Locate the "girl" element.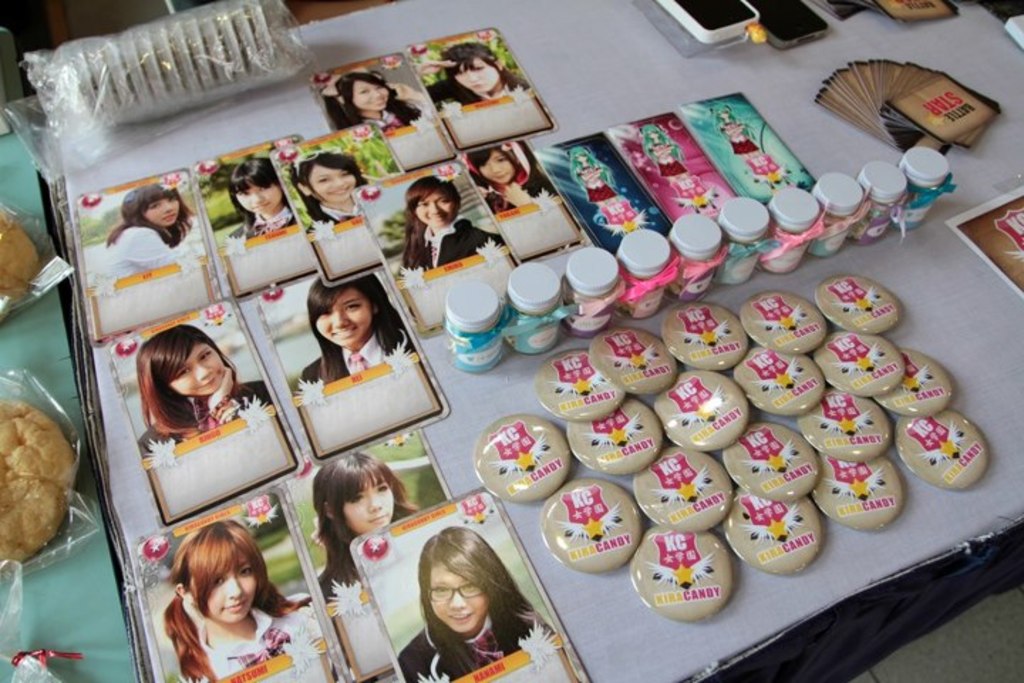
Element bbox: [417, 38, 536, 111].
